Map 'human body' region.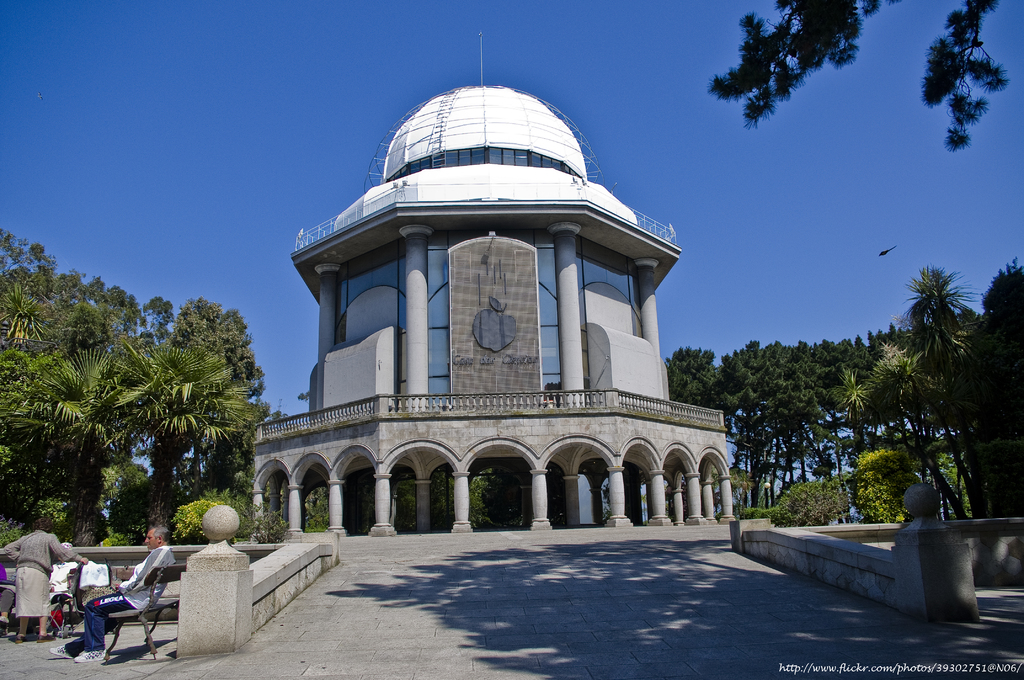
Mapped to pyautogui.locateOnScreen(51, 524, 176, 661).
